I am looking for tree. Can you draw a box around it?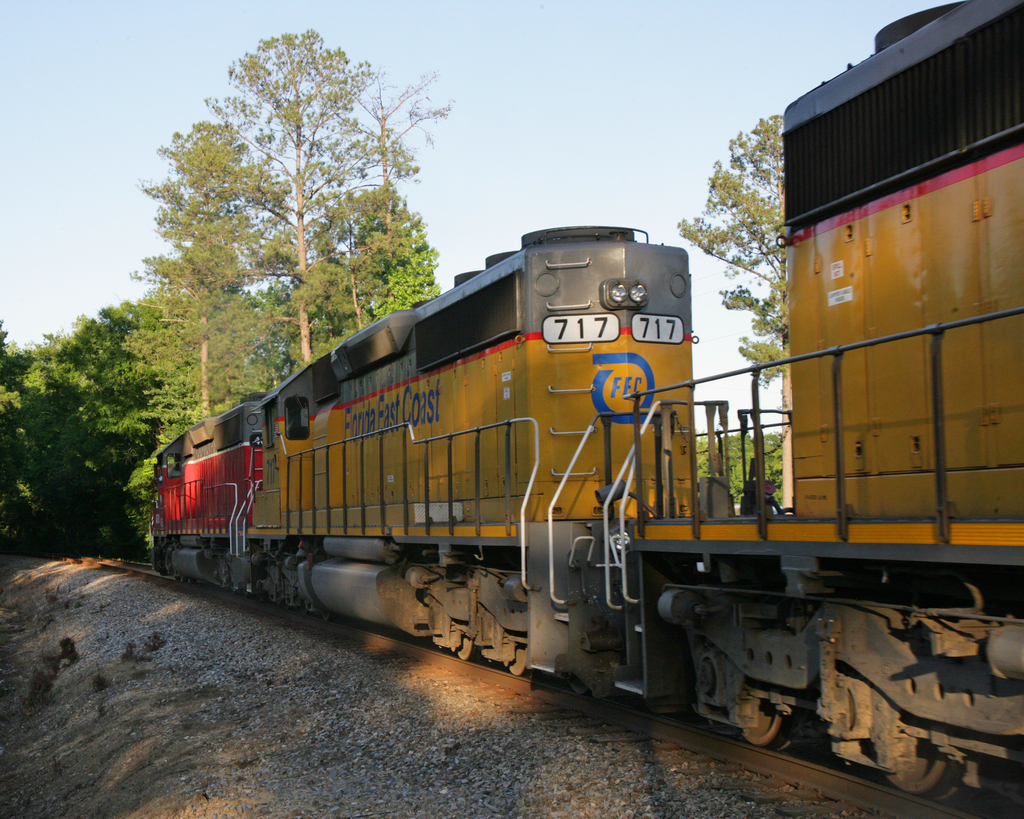
Sure, the bounding box is left=139, top=65, right=424, bottom=426.
